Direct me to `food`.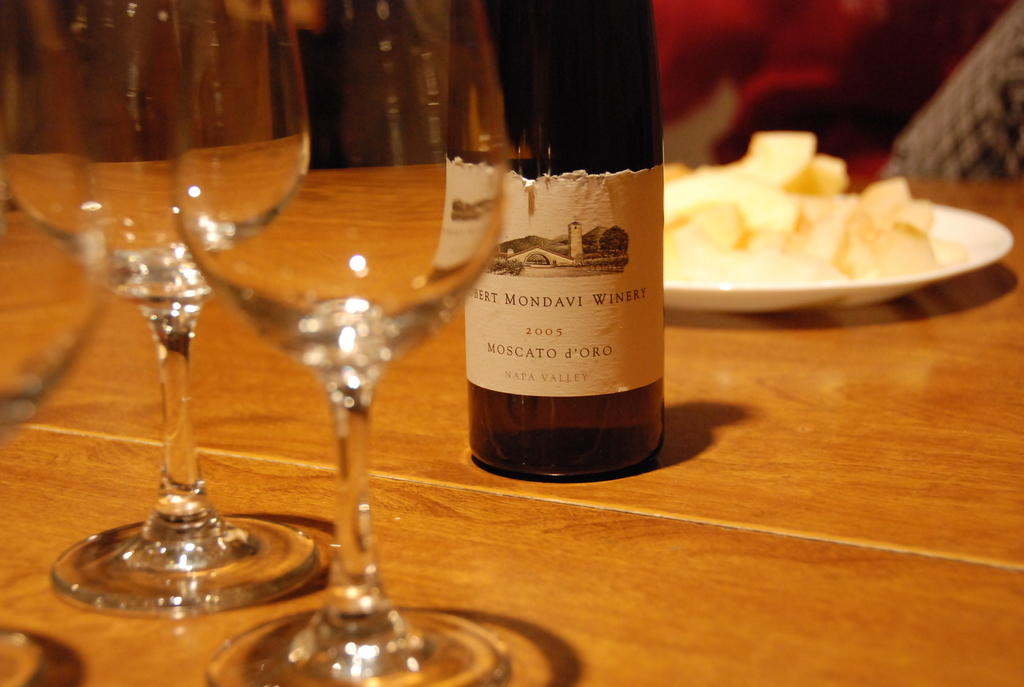
Direction: 689,111,996,281.
